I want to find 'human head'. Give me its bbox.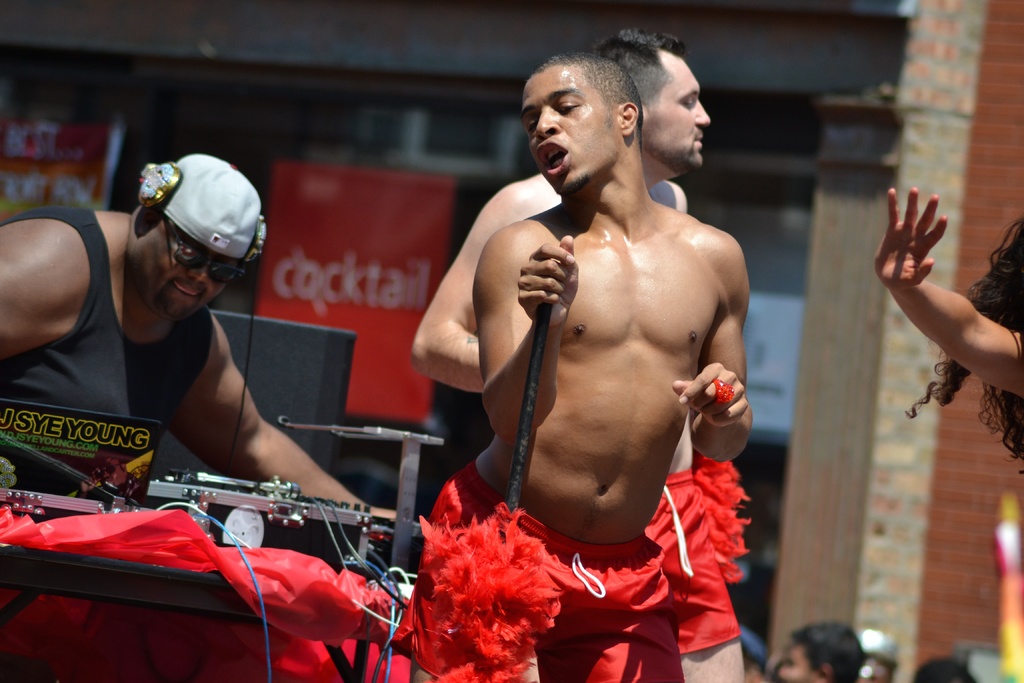
[x1=858, y1=632, x2=904, y2=682].
